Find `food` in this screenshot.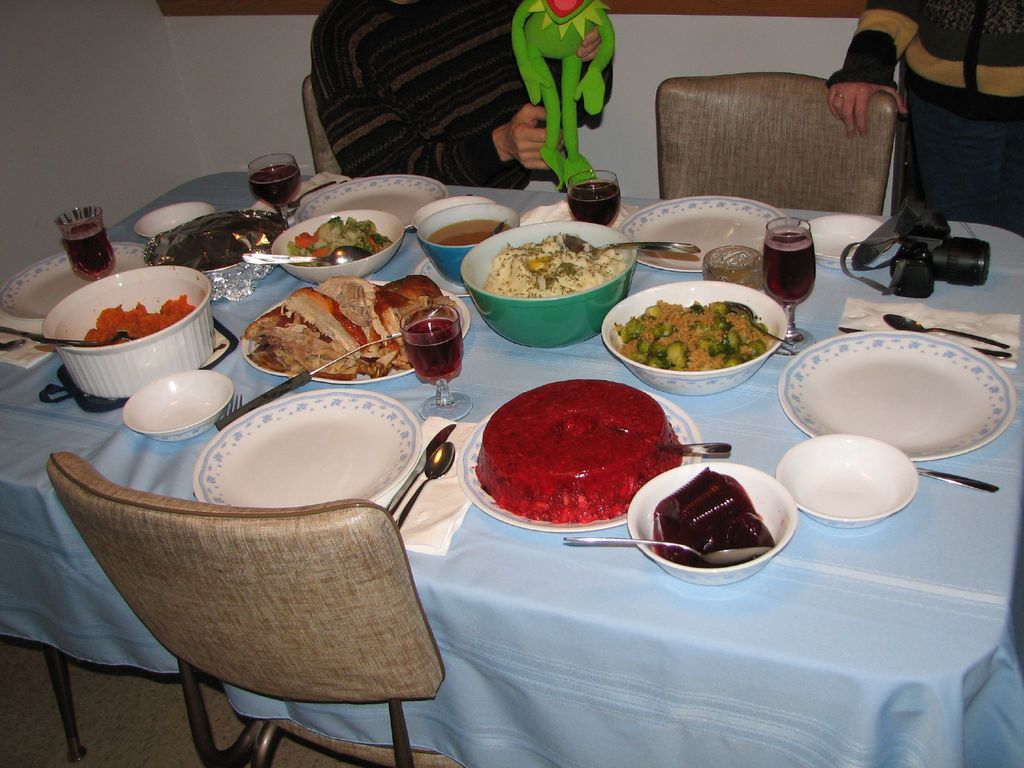
The bounding box for `food` is 282/215/394/268.
